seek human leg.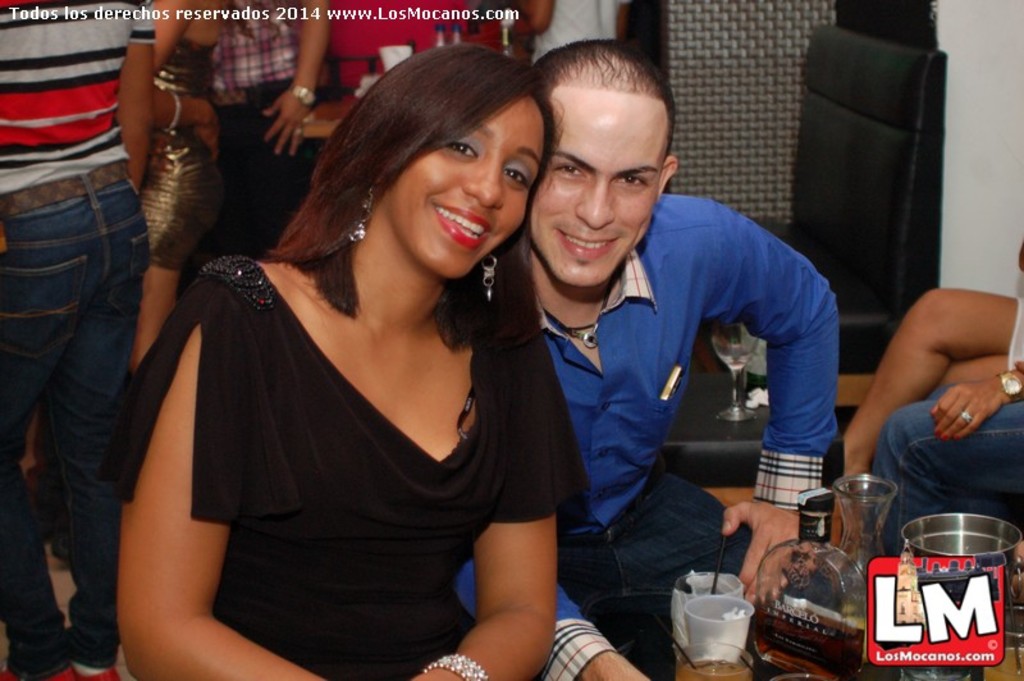
crop(623, 440, 837, 611).
